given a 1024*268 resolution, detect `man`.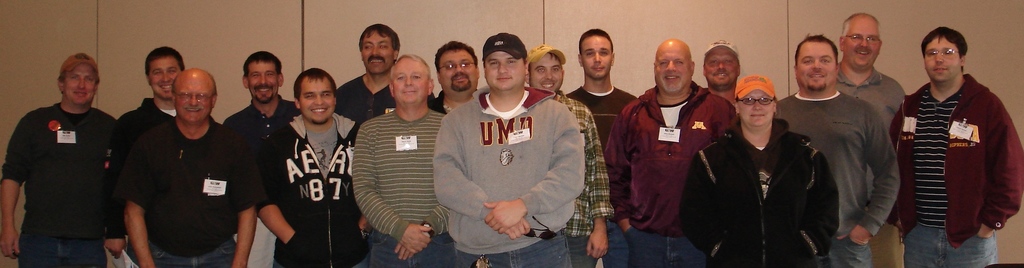
<bbox>701, 39, 746, 116</bbox>.
